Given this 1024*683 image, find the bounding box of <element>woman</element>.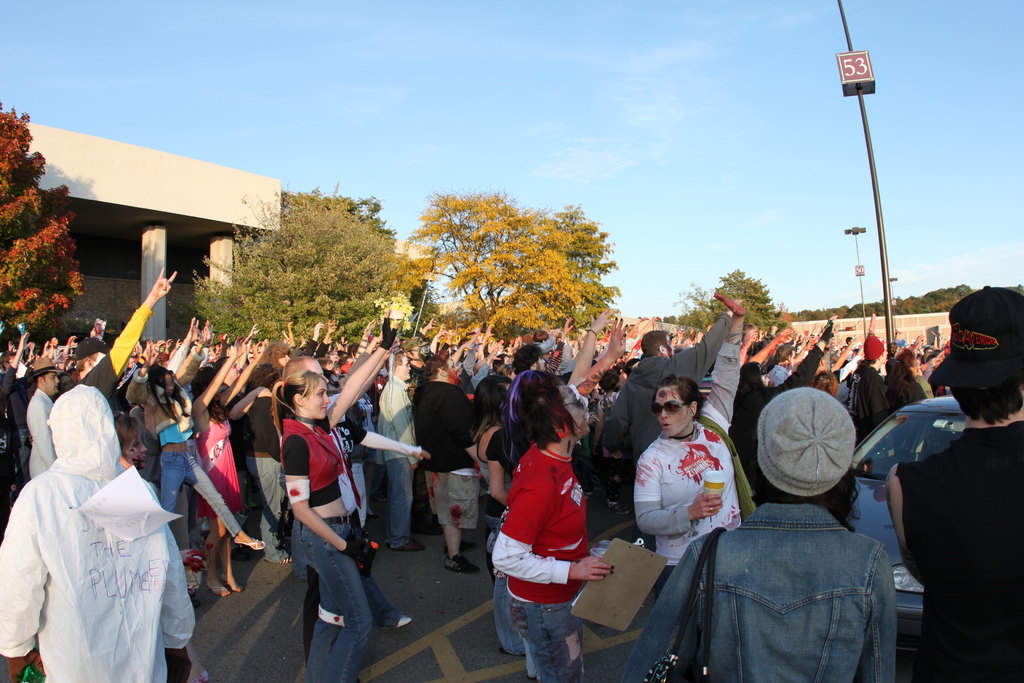
(x1=194, y1=337, x2=268, y2=598).
